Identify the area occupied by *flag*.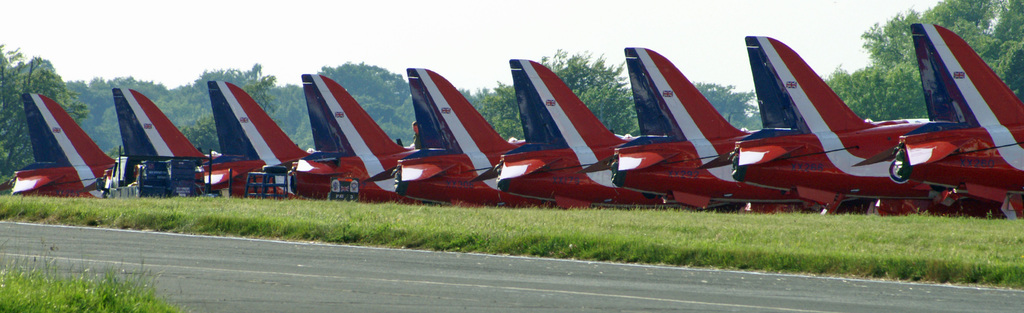
Area: [left=617, top=46, right=767, bottom=202].
